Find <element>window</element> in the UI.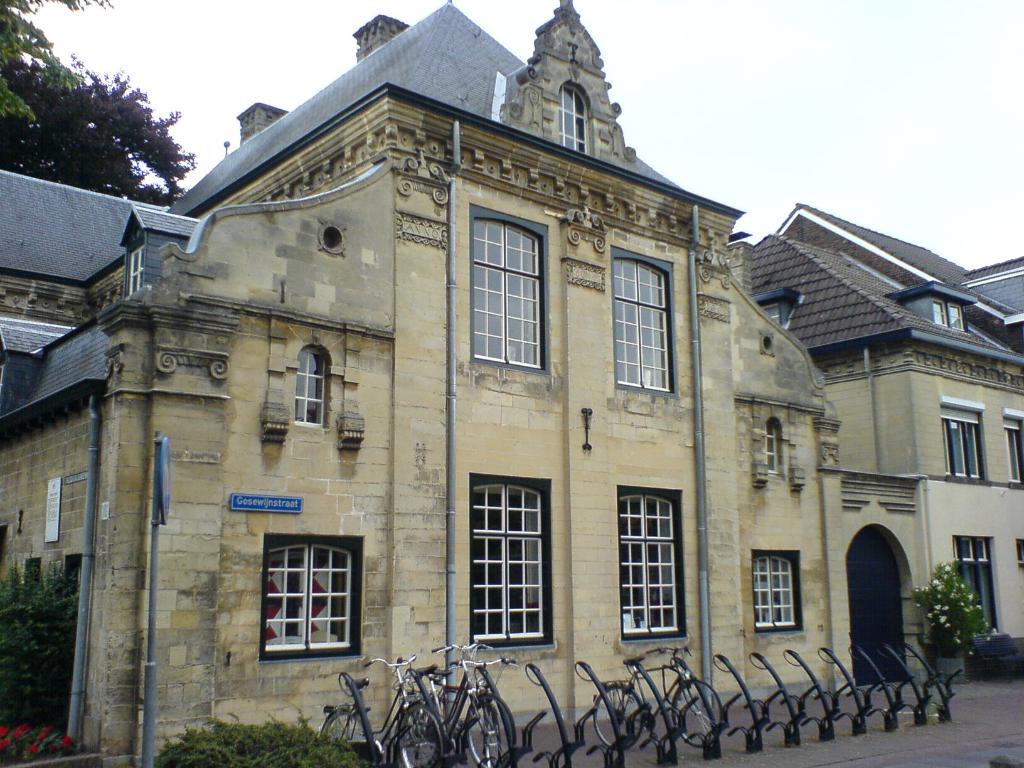
UI element at 556/84/588/157.
